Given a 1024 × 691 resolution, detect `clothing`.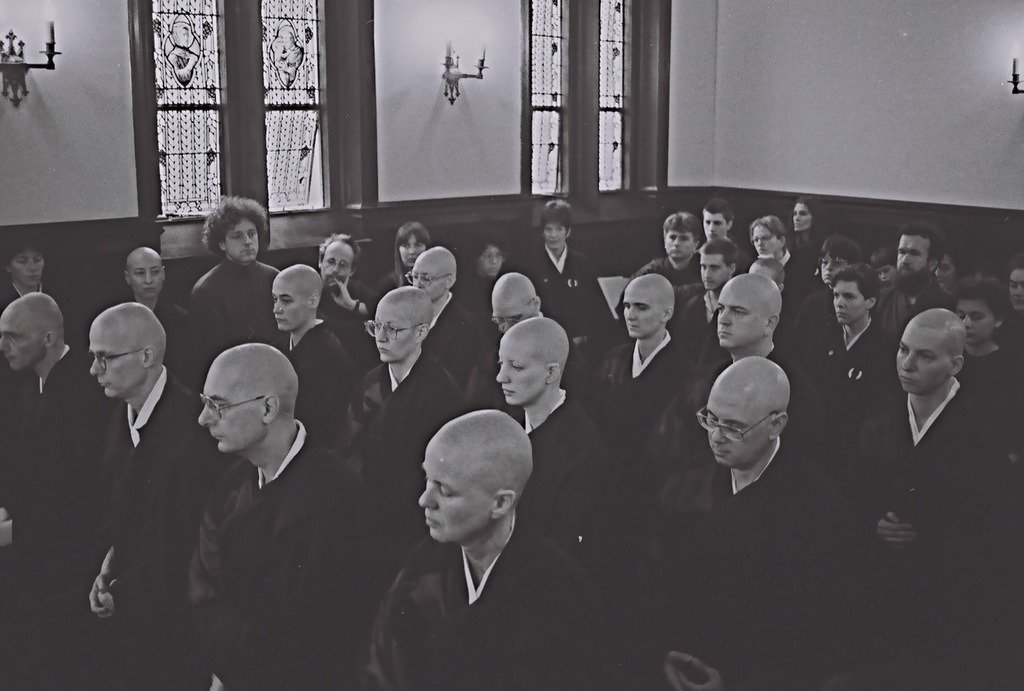
<box>636,337,826,479</box>.
